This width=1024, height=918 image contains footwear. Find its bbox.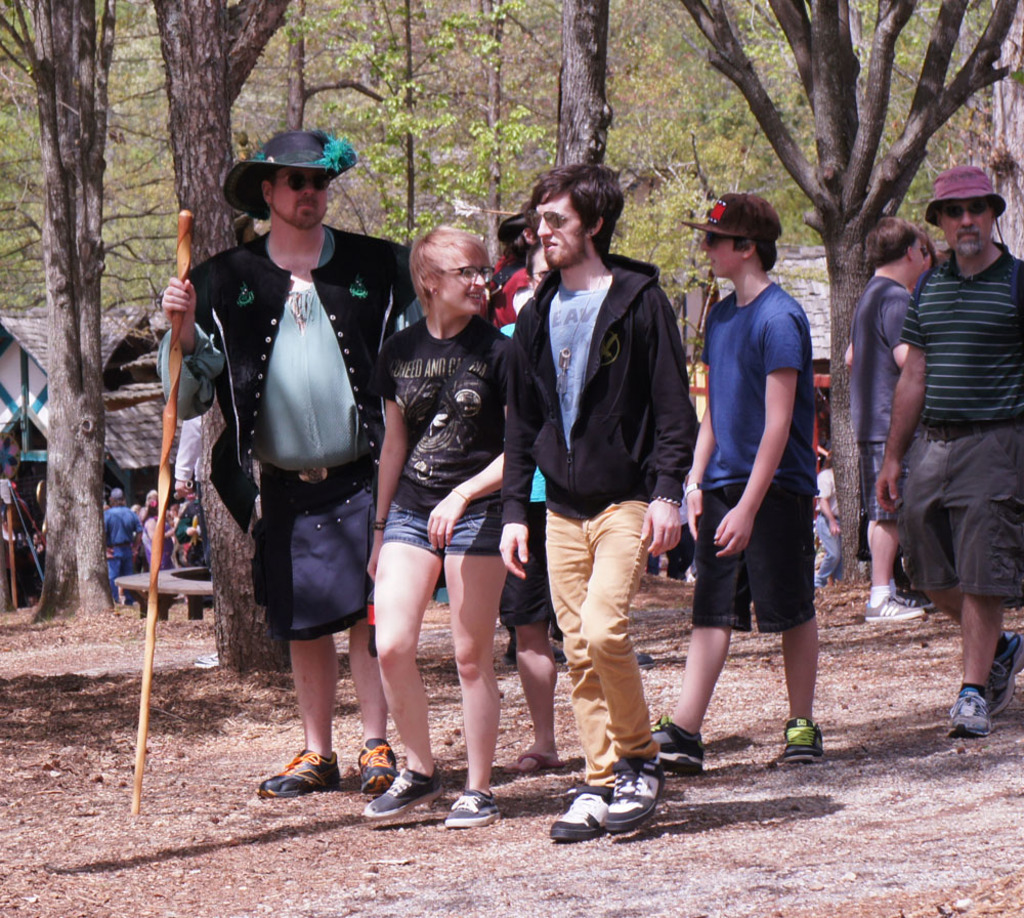
pyautogui.locateOnScreen(990, 628, 1023, 708).
